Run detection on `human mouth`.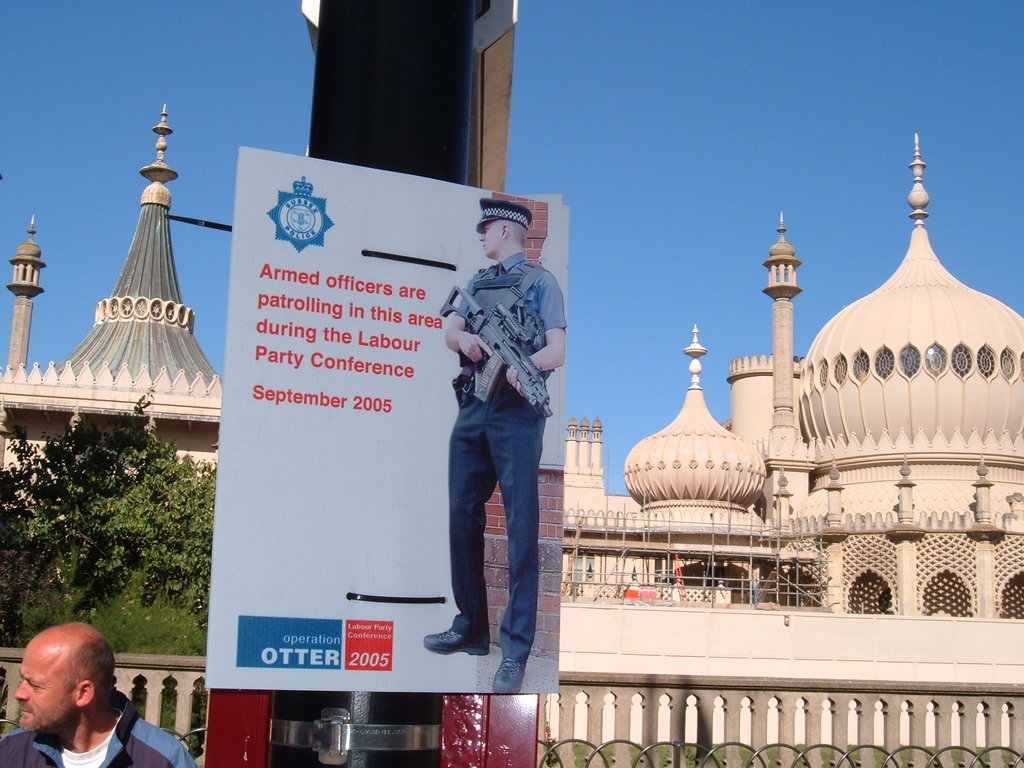
Result: <bbox>13, 704, 31, 717</bbox>.
